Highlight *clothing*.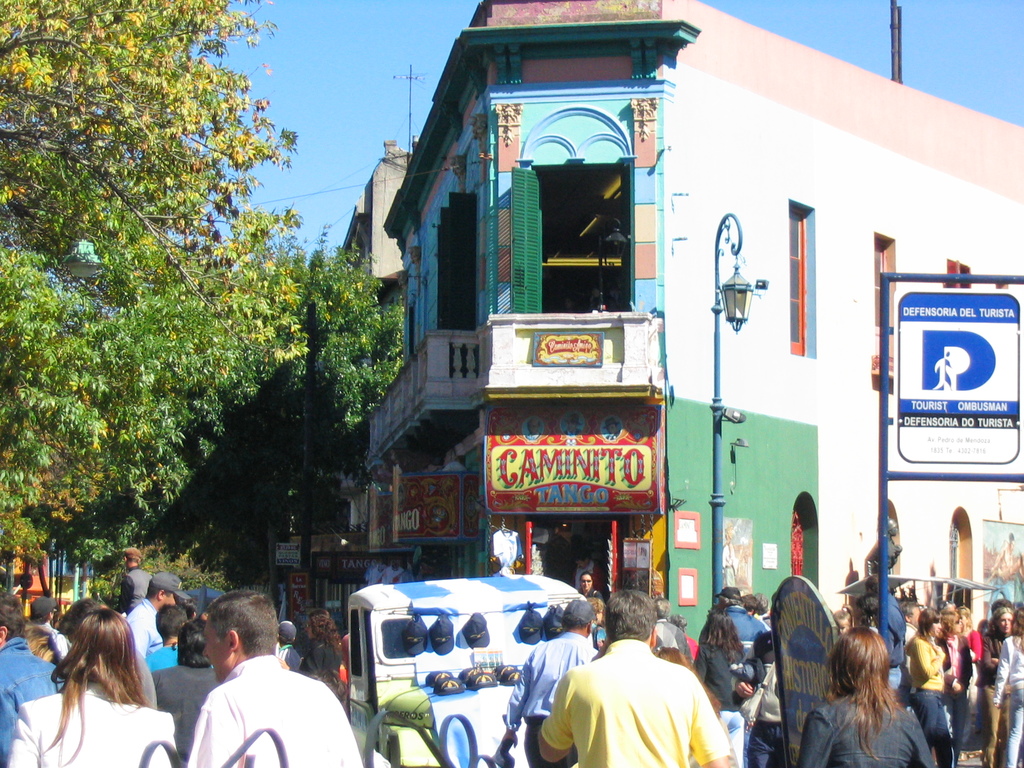
Highlighted region: (left=995, top=634, right=1023, bottom=762).
